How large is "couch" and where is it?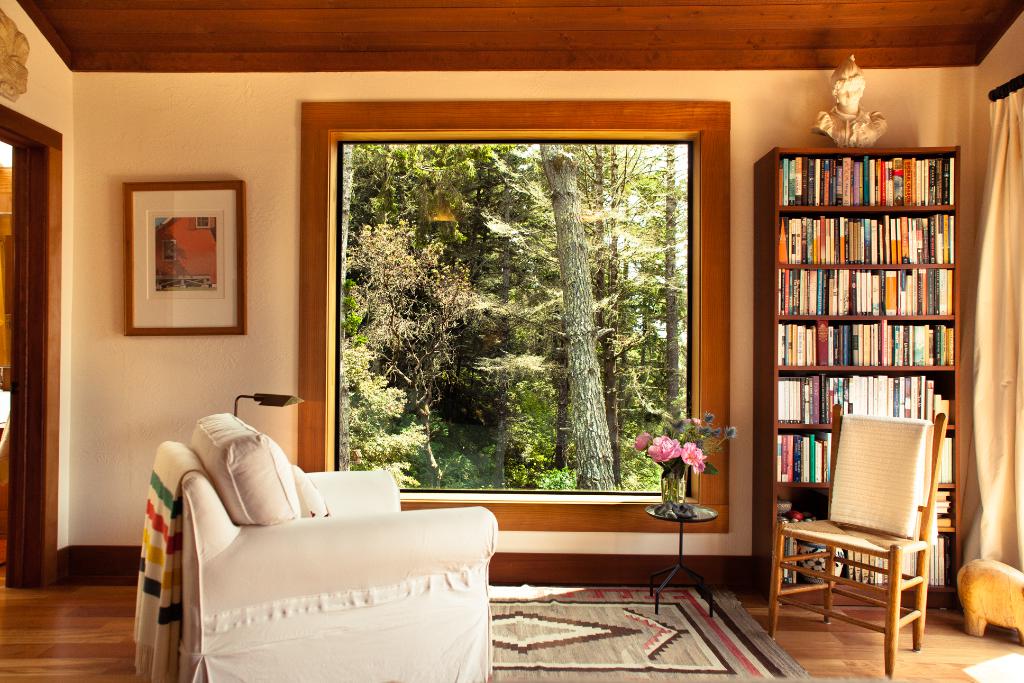
Bounding box: {"x1": 157, "y1": 473, "x2": 499, "y2": 664}.
